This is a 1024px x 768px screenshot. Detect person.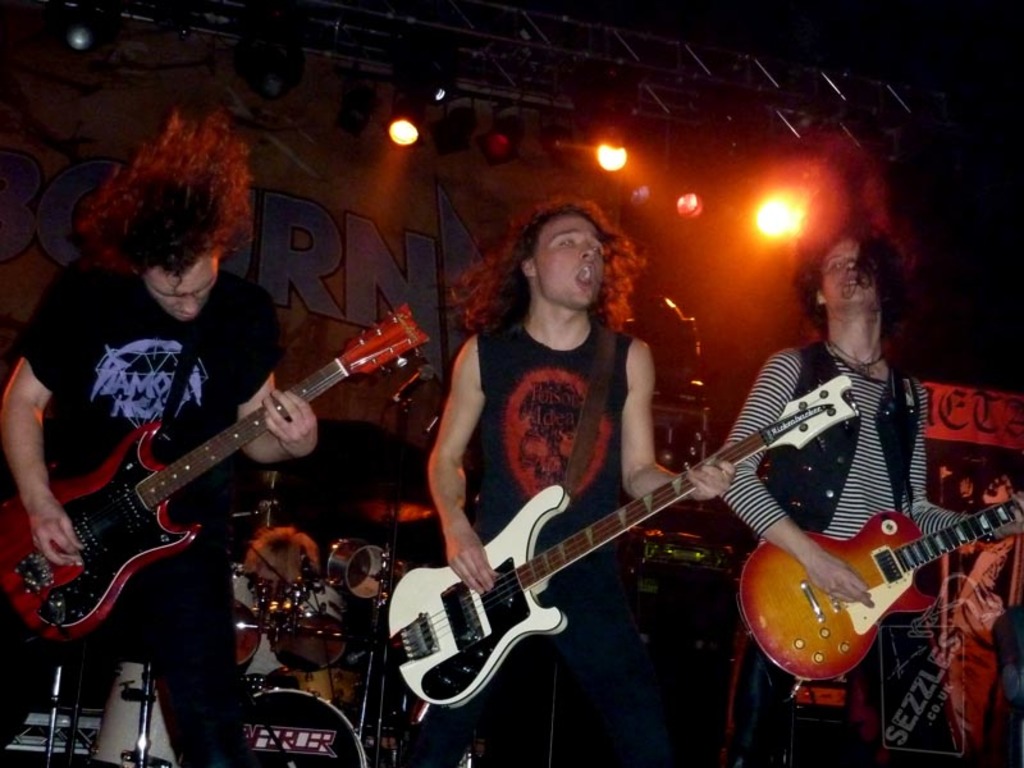
[0, 116, 334, 765].
